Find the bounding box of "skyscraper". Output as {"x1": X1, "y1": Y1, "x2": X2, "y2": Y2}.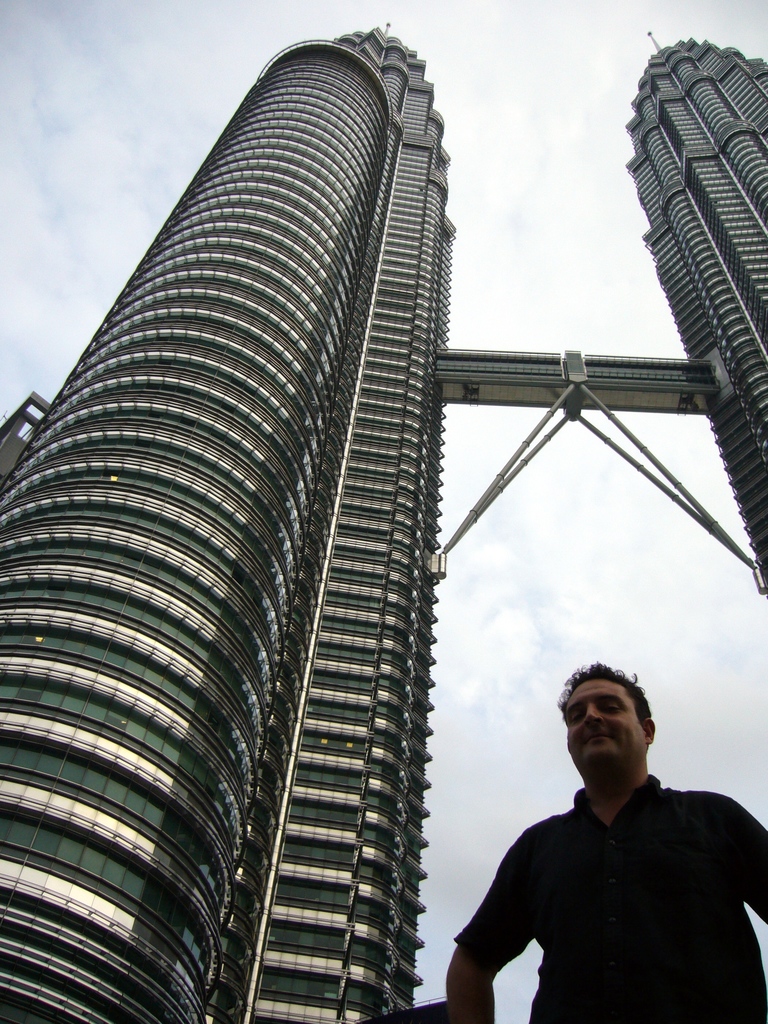
{"x1": 0, "y1": 5, "x2": 470, "y2": 1020}.
